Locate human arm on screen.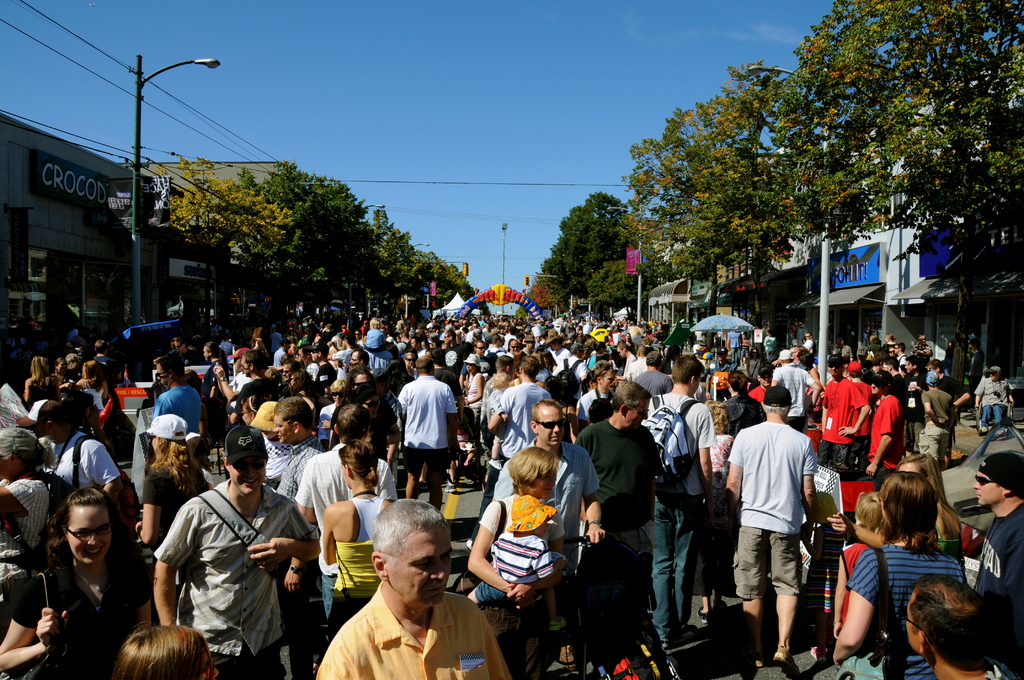
On screen at (left=89, top=449, right=118, bottom=509).
